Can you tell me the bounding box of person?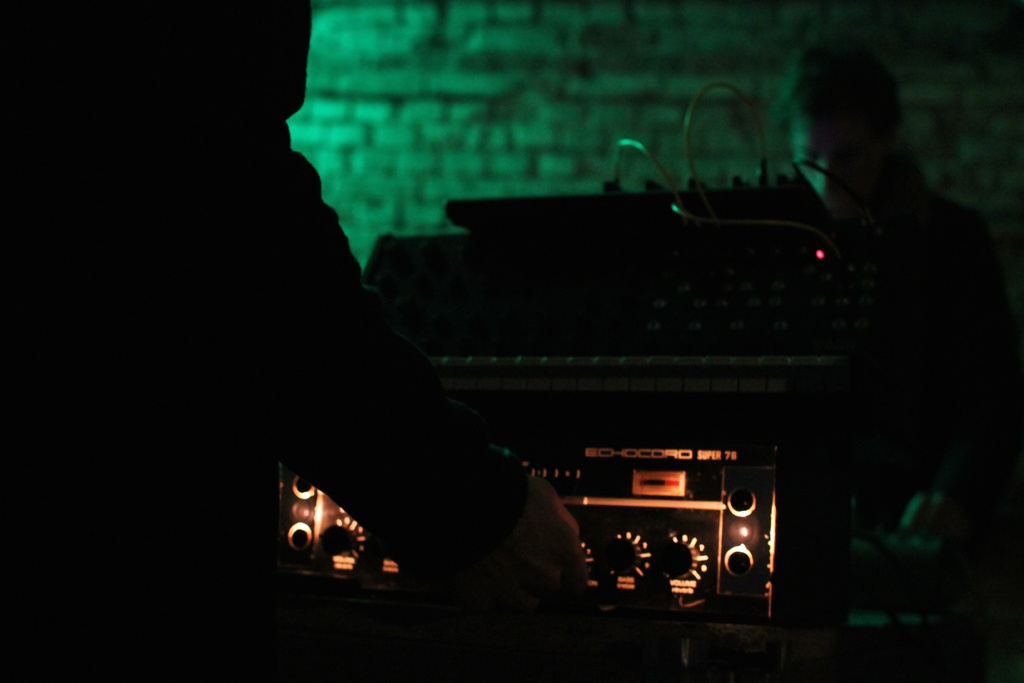
771,45,991,274.
